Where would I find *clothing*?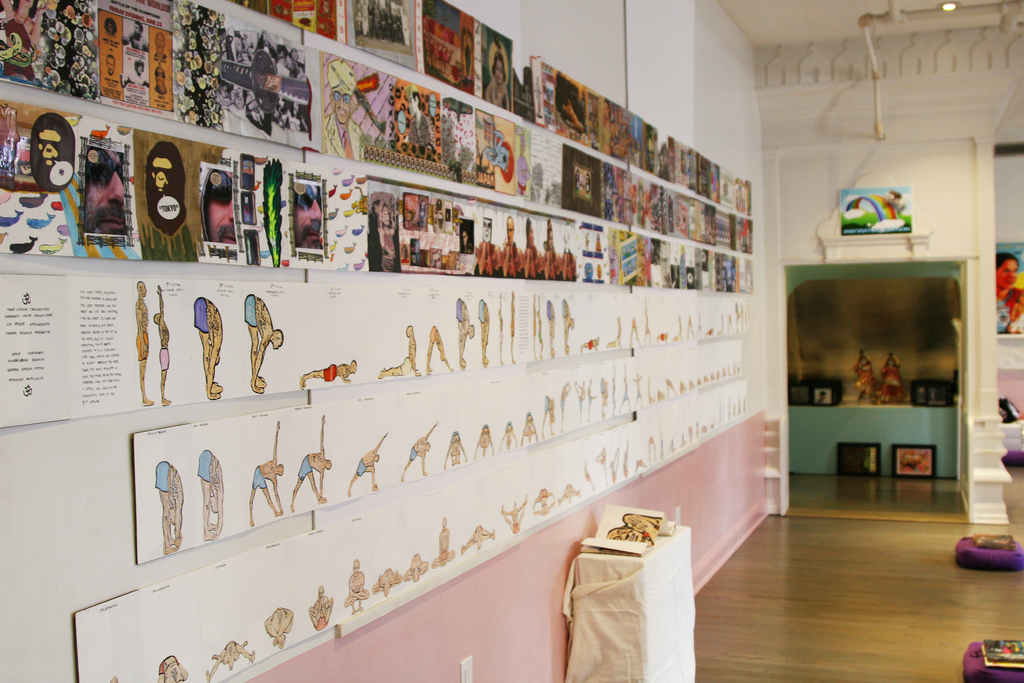
At <box>411,450,419,460</box>.
